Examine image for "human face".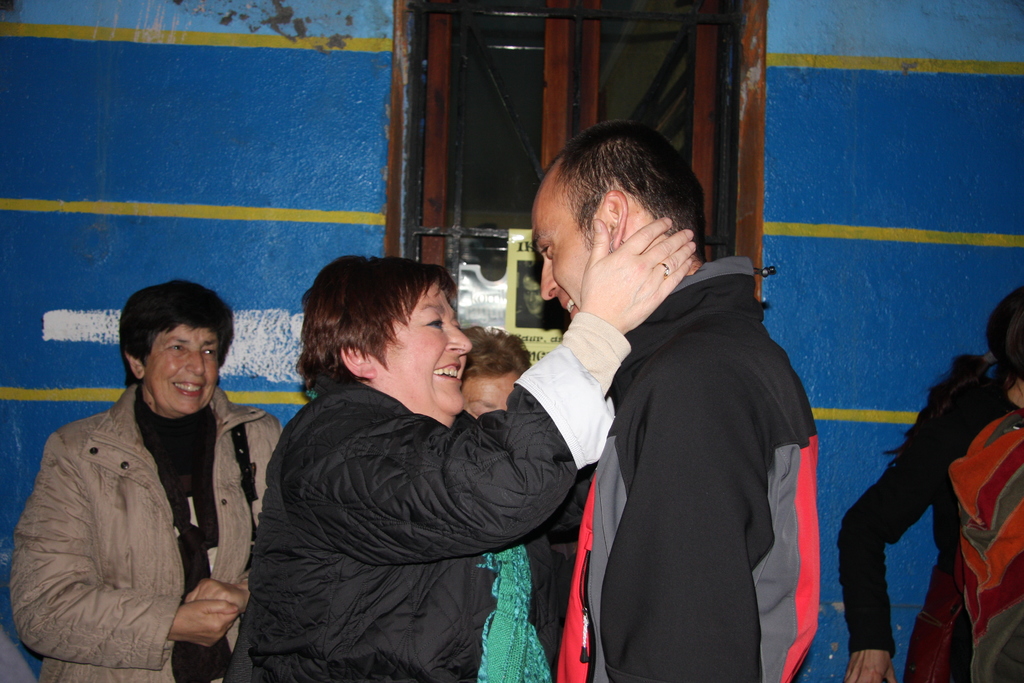
Examination result: bbox=(147, 322, 220, 421).
